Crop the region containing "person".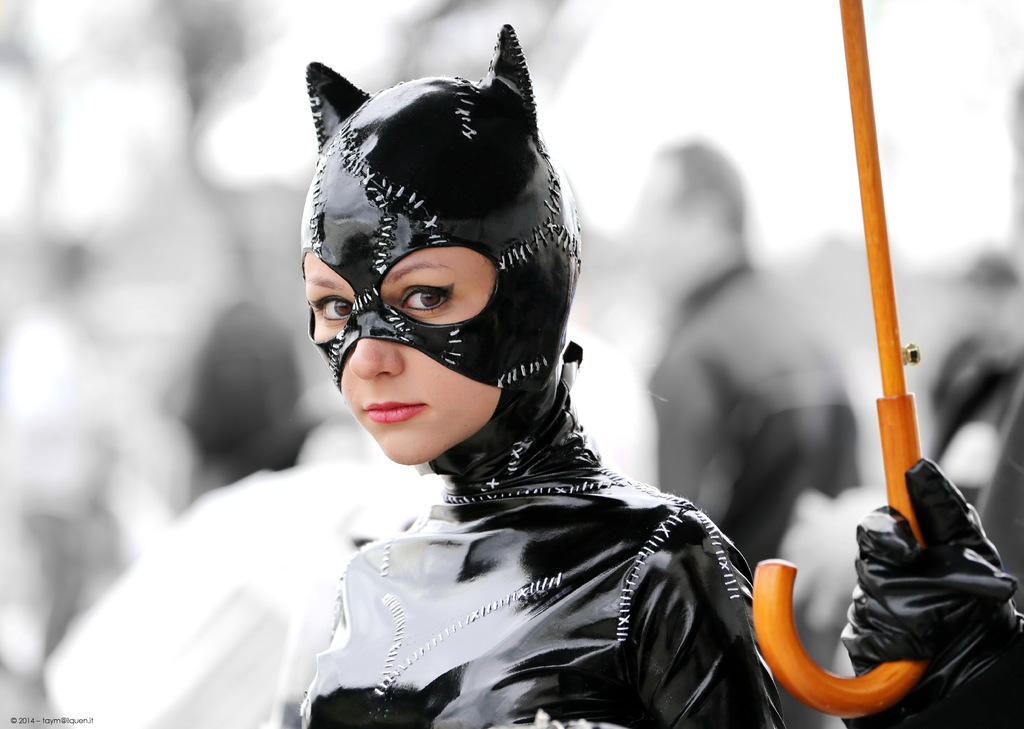
Crop region: l=294, t=22, r=1023, b=728.
